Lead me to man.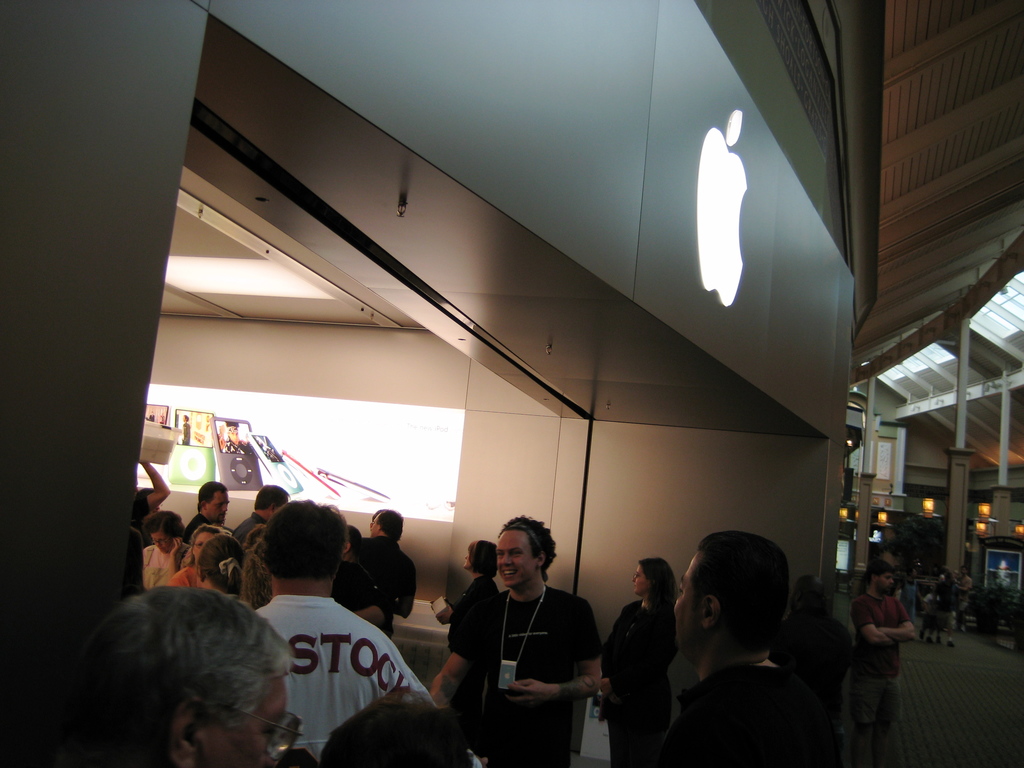
Lead to (123,525,147,598).
